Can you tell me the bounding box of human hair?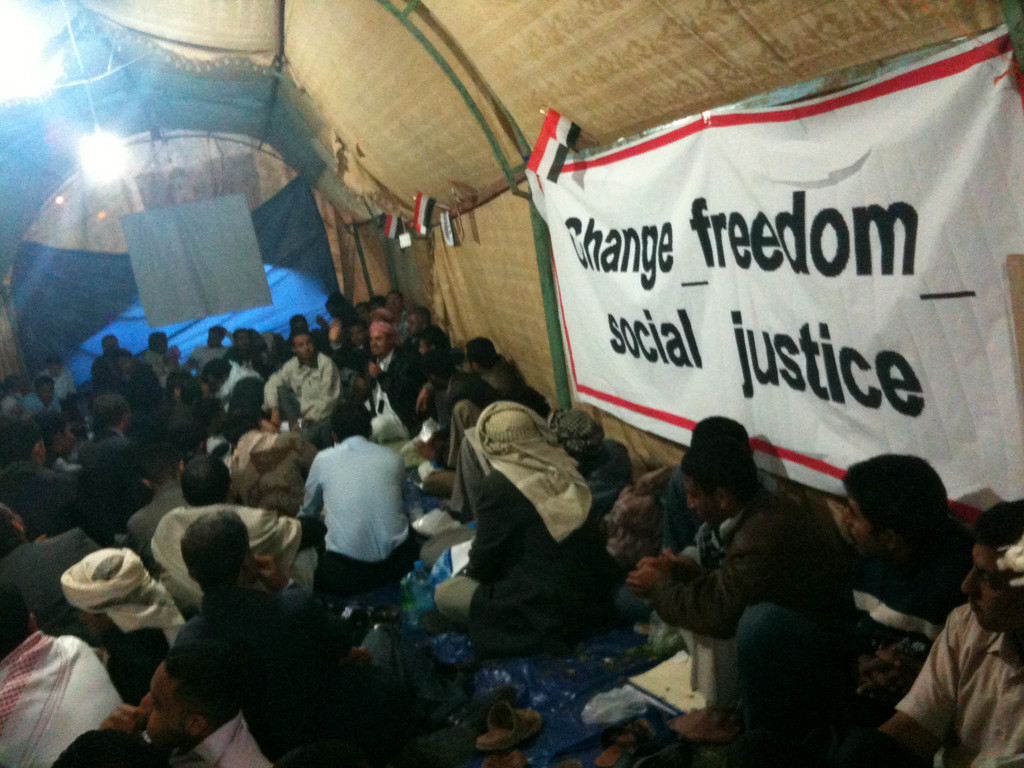
<region>966, 499, 1023, 554</region>.
